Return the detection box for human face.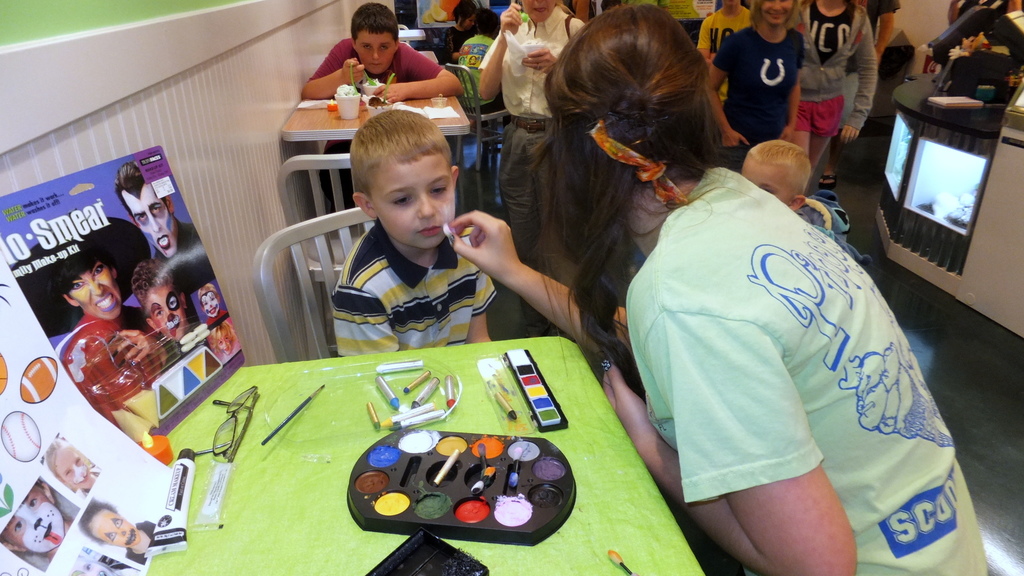
<region>142, 280, 187, 338</region>.
